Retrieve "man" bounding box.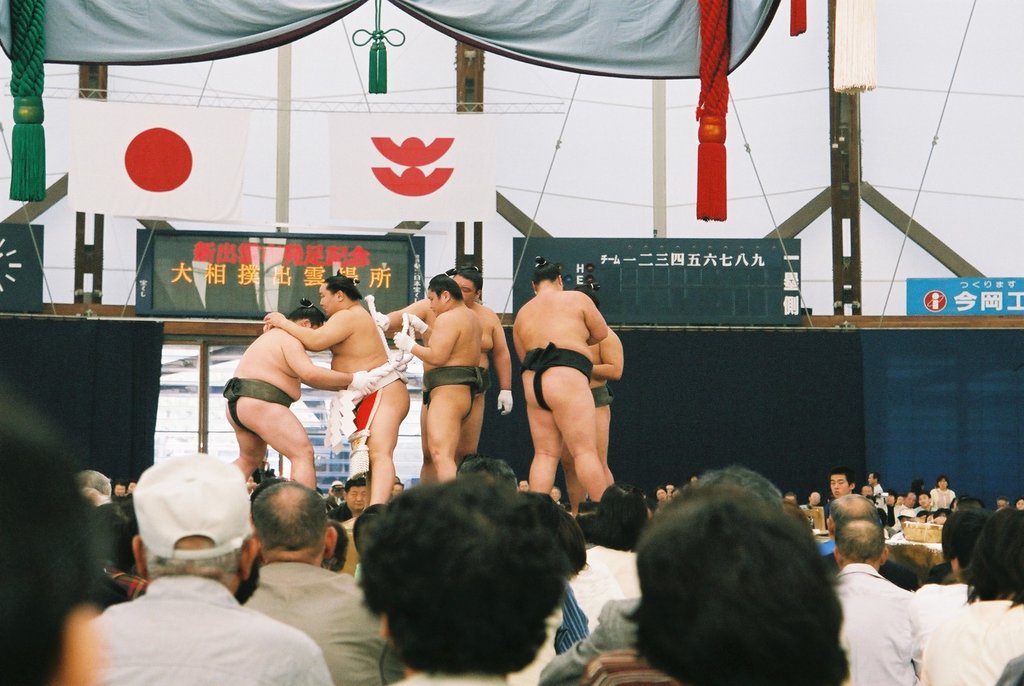
Bounding box: locate(368, 261, 515, 486).
